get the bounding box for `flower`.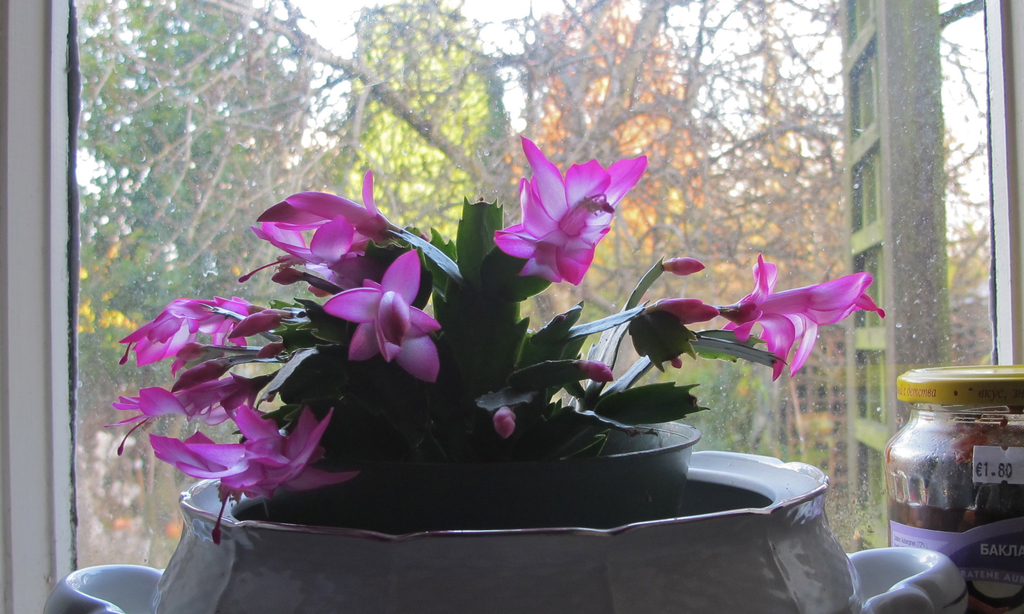
detection(229, 310, 299, 338).
